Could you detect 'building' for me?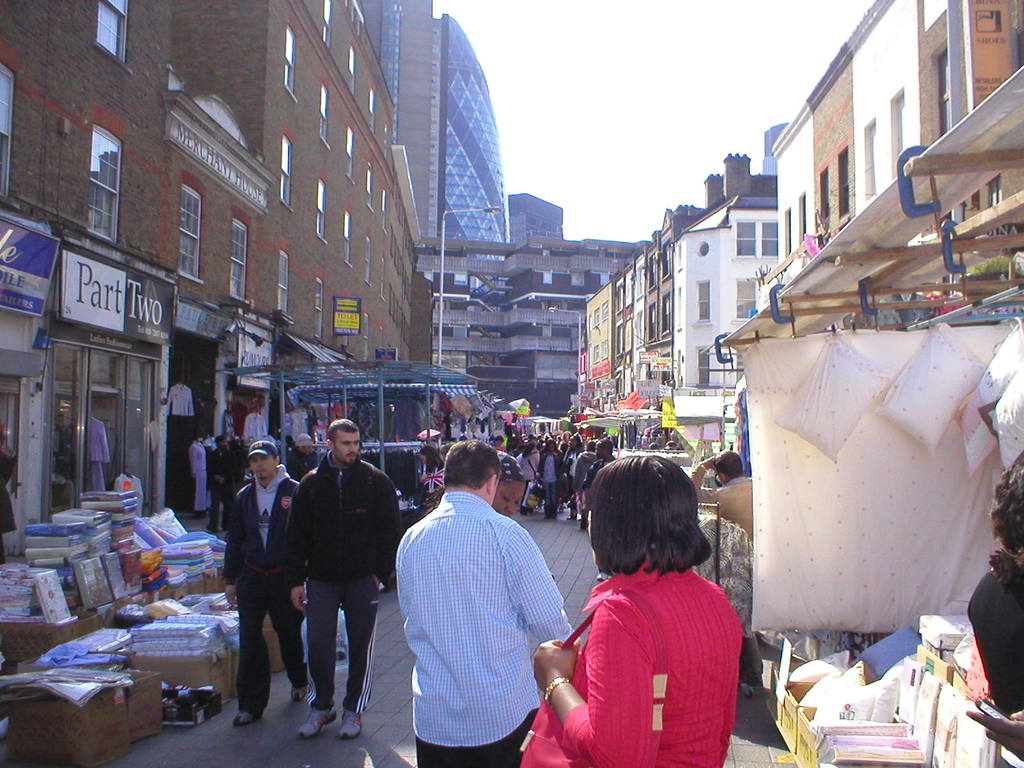
Detection result: 428, 12, 521, 259.
